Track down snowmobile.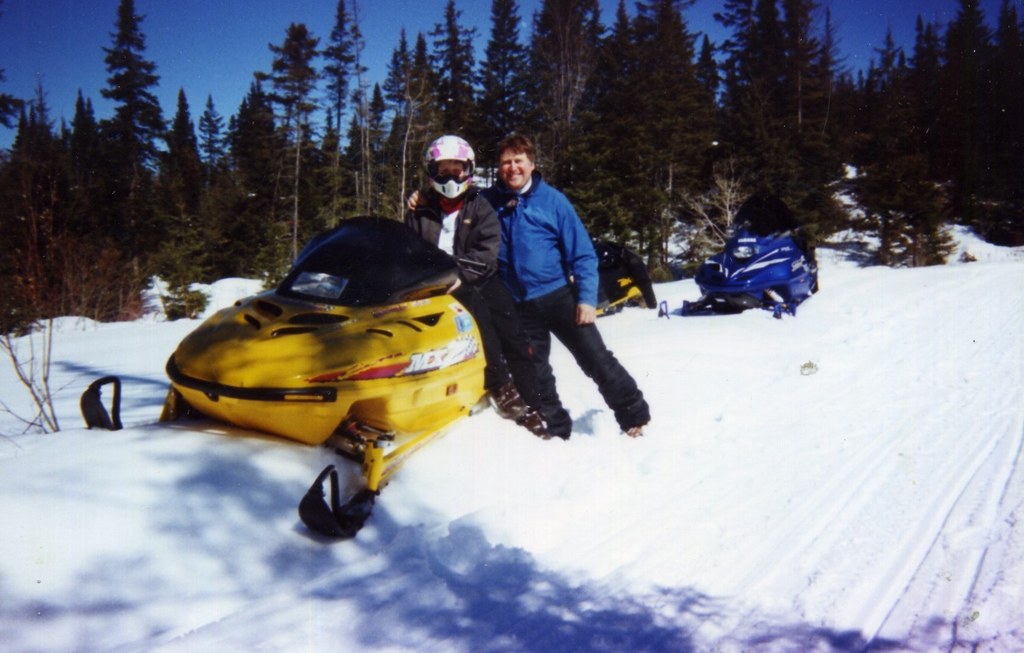
Tracked to {"left": 653, "top": 216, "right": 828, "bottom": 318}.
